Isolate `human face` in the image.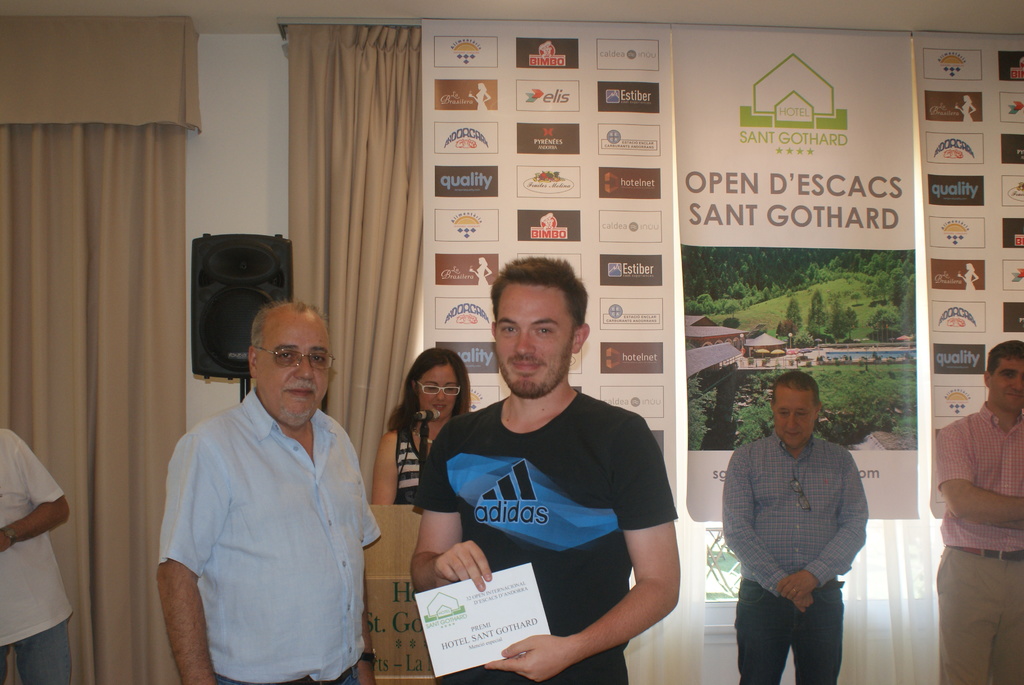
Isolated region: x1=501 y1=285 x2=574 y2=388.
